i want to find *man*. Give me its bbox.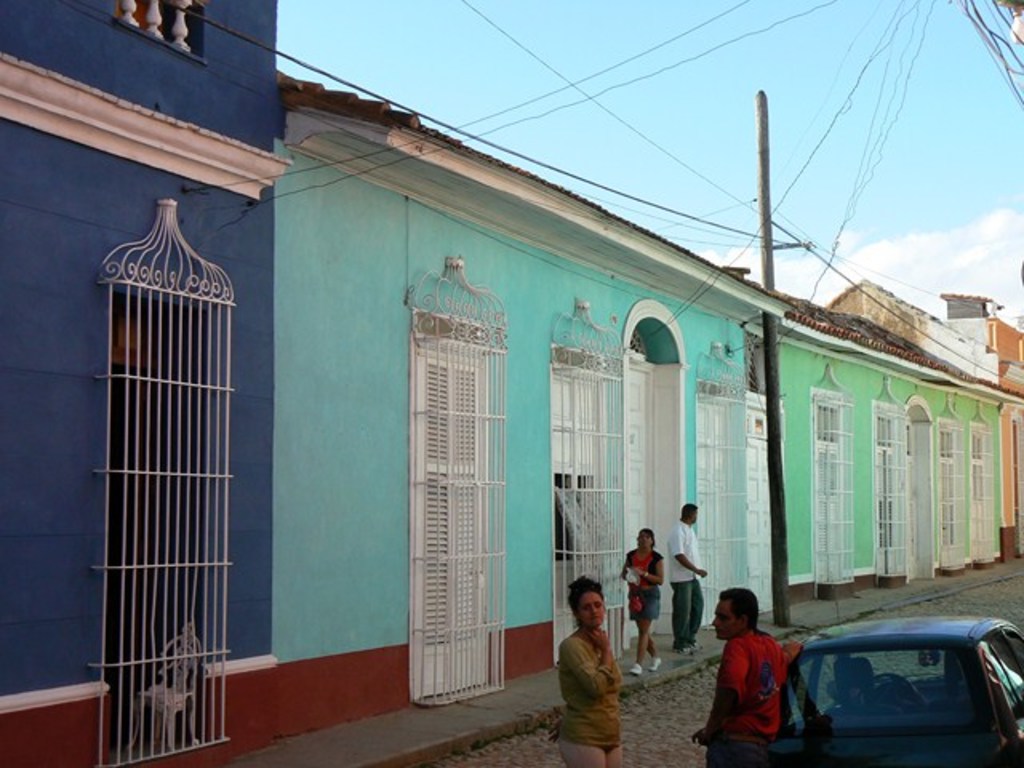
<box>667,502,707,654</box>.
